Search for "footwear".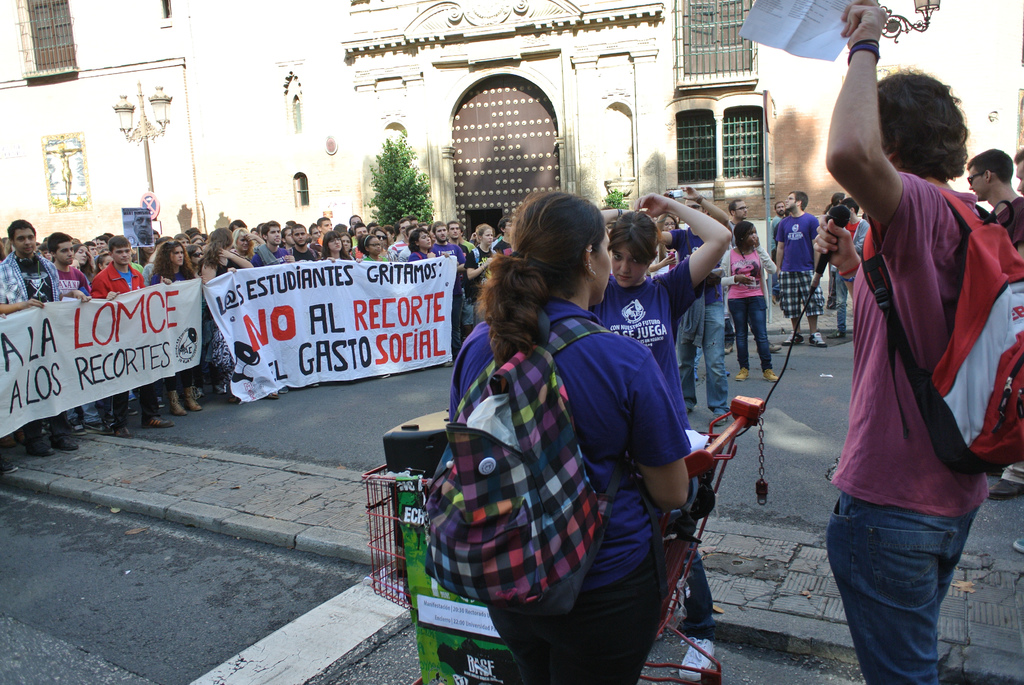
Found at x1=767 y1=341 x2=782 y2=358.
